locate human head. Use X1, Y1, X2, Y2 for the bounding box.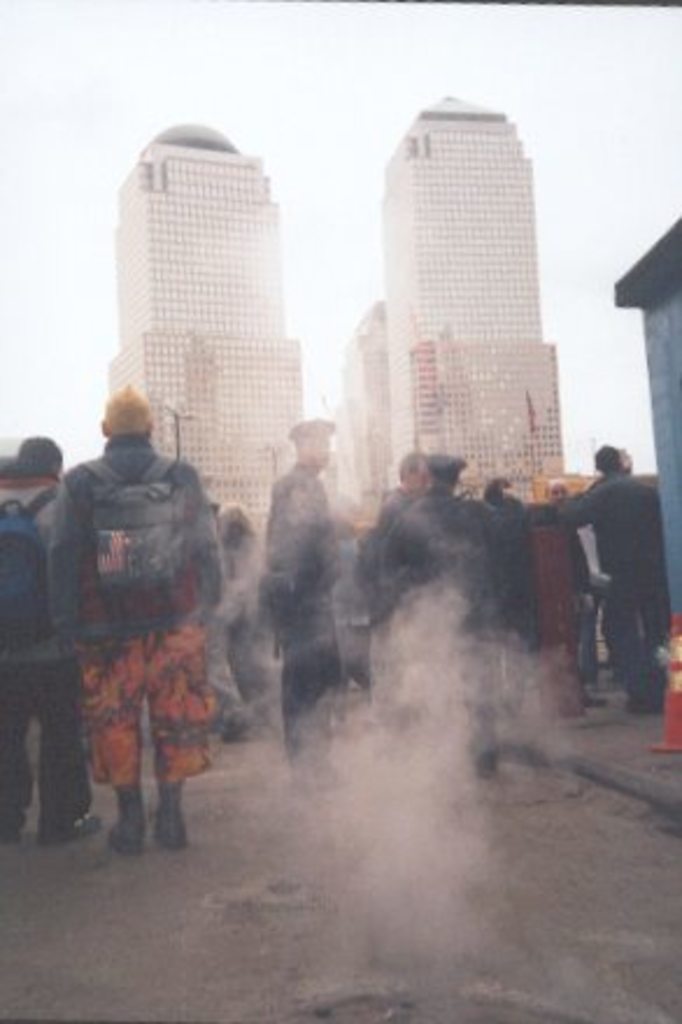
393, 447, 428, 486.
